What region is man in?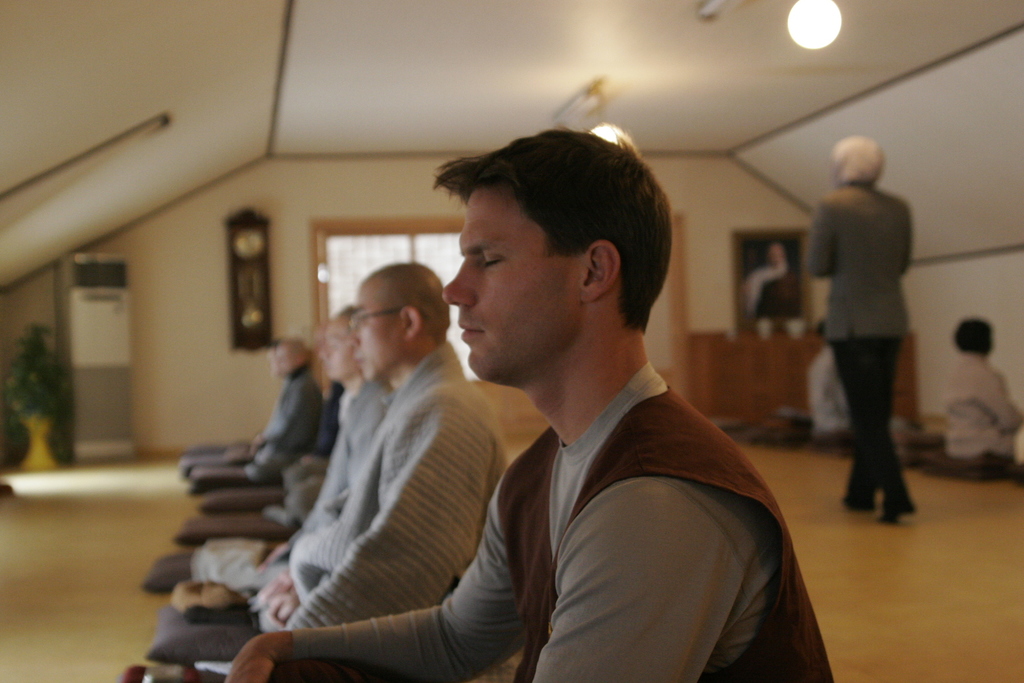
x1=239, y1=342, x2=333, y2=486.
